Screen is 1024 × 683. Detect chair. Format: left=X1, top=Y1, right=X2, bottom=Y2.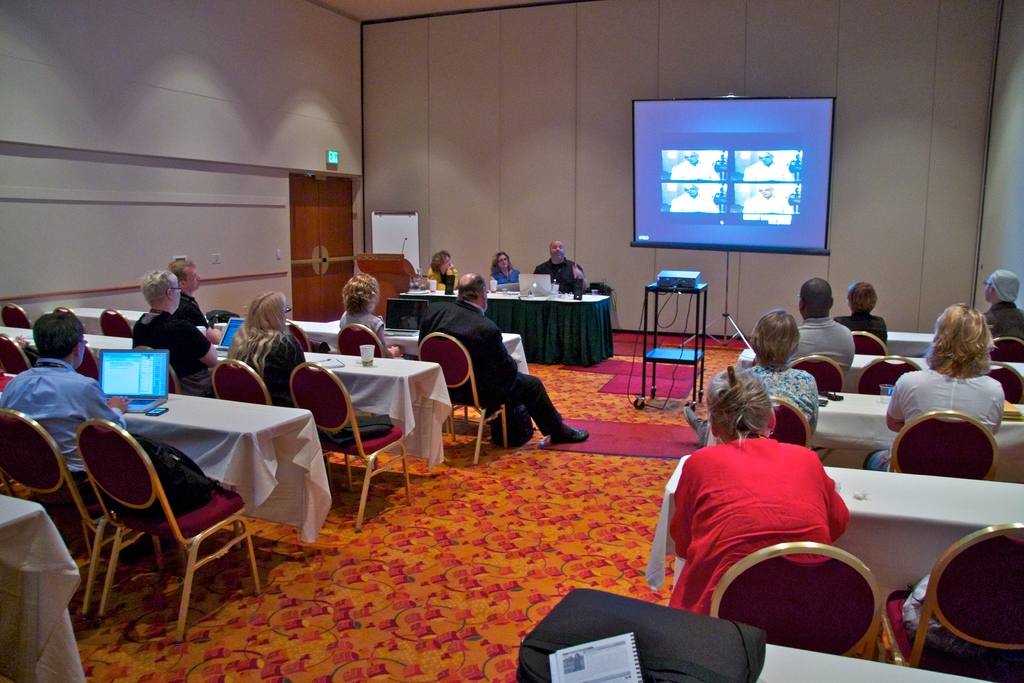
left=281, top=318, right=312, bottom=358.
